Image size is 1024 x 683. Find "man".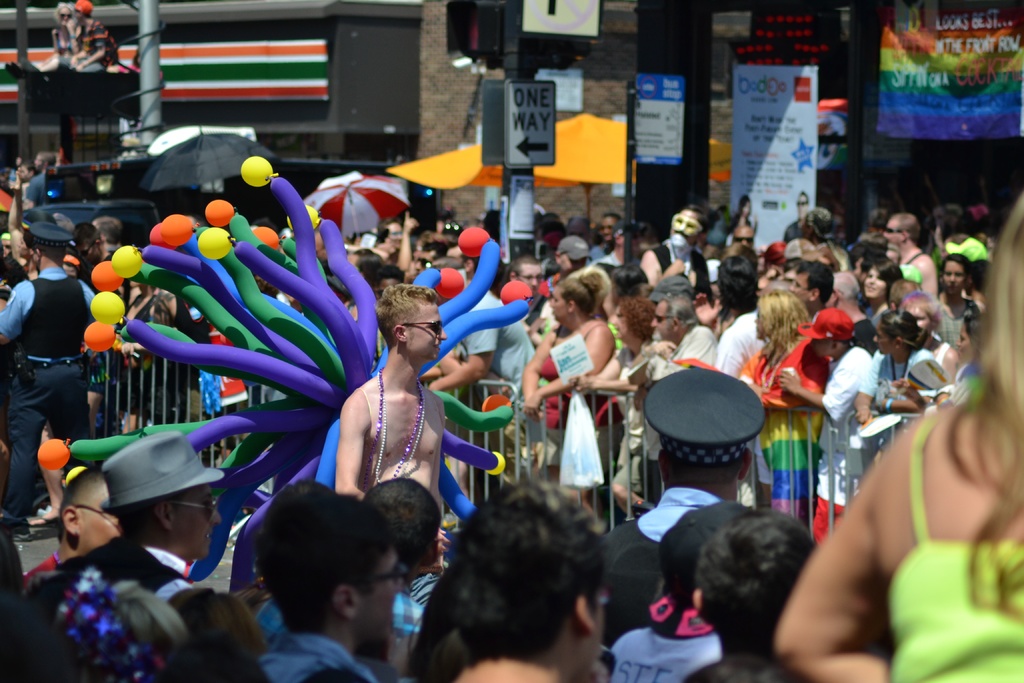
<region>669, 513, 818, 682</region>.
